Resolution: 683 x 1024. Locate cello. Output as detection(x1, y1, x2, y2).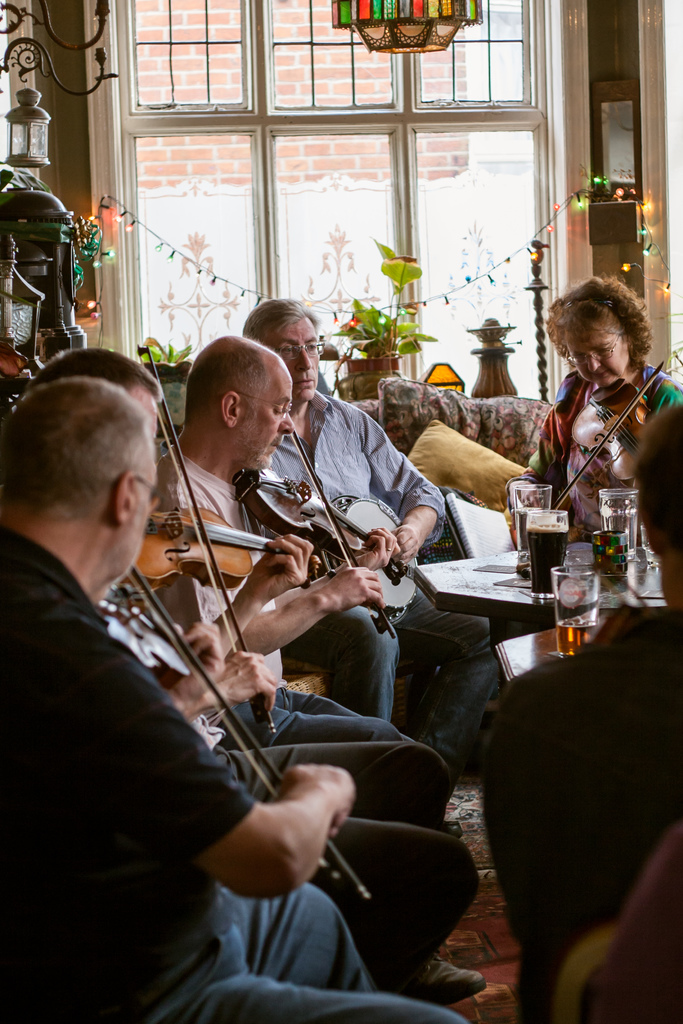
detection(136, 344, 328, 739).
